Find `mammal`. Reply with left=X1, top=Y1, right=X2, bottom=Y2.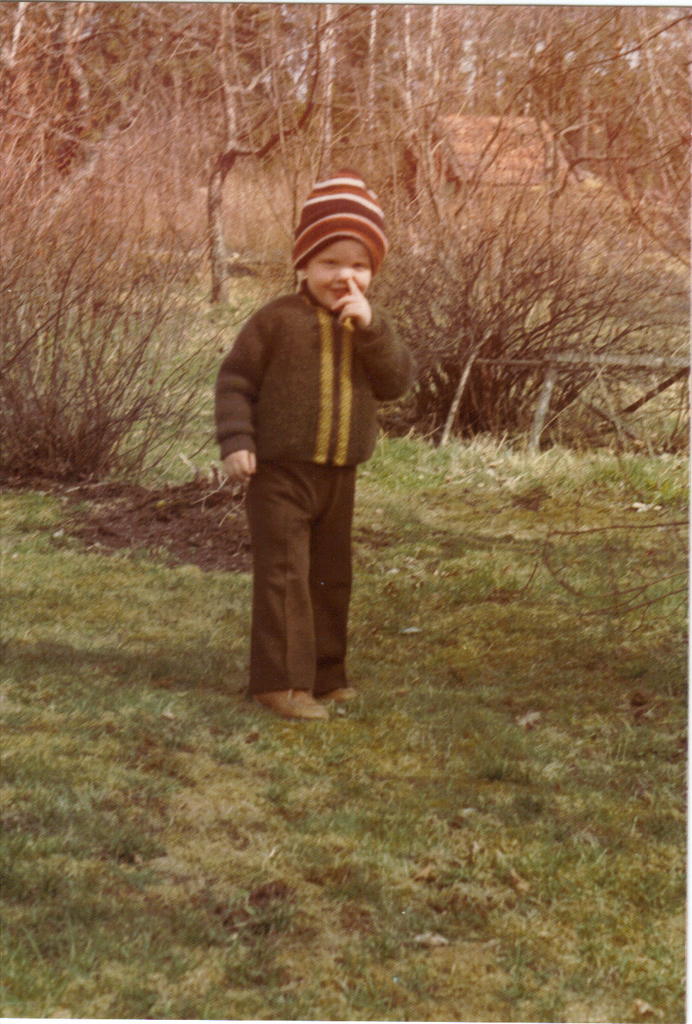
left=209, top=182, right=423, bottom=749.
